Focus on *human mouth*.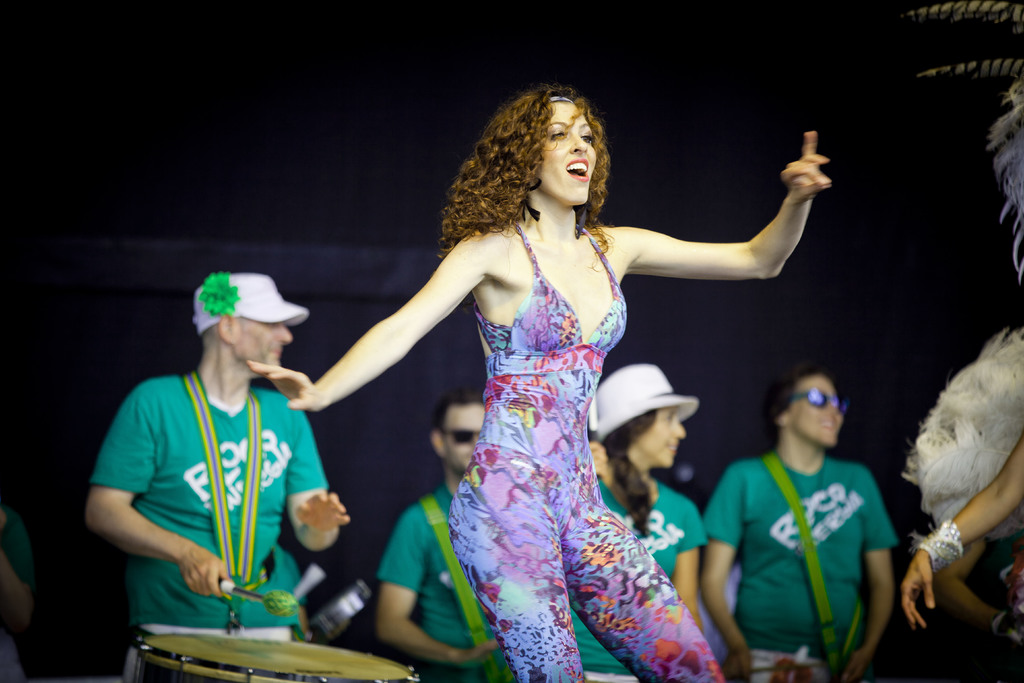
Focused at [567,156,588,185].
